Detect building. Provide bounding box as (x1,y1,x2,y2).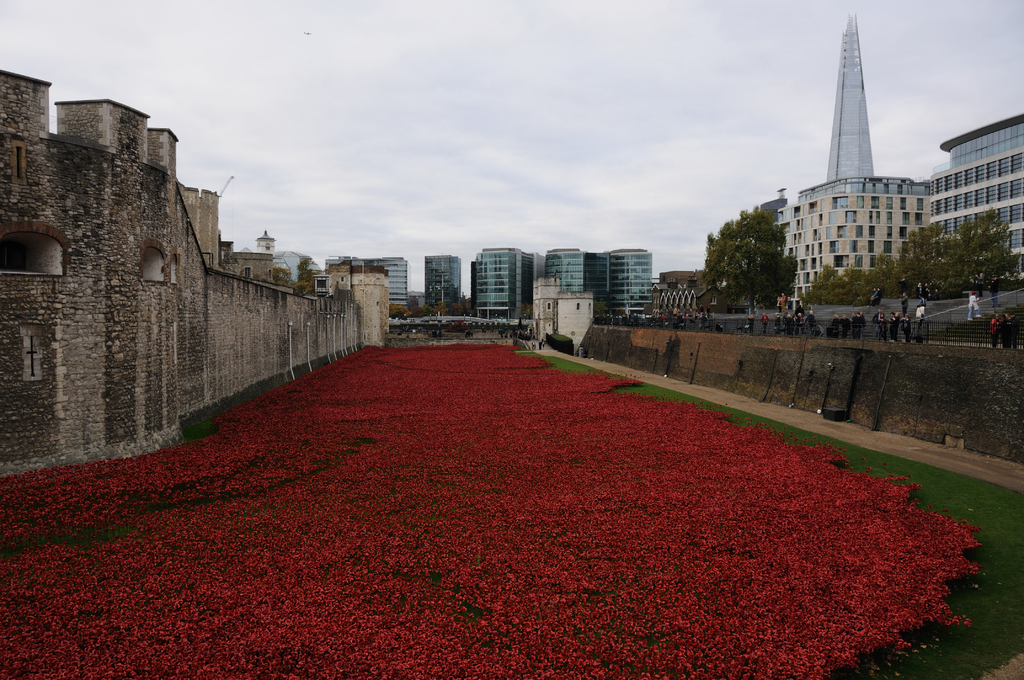
(421,249,455,324).
